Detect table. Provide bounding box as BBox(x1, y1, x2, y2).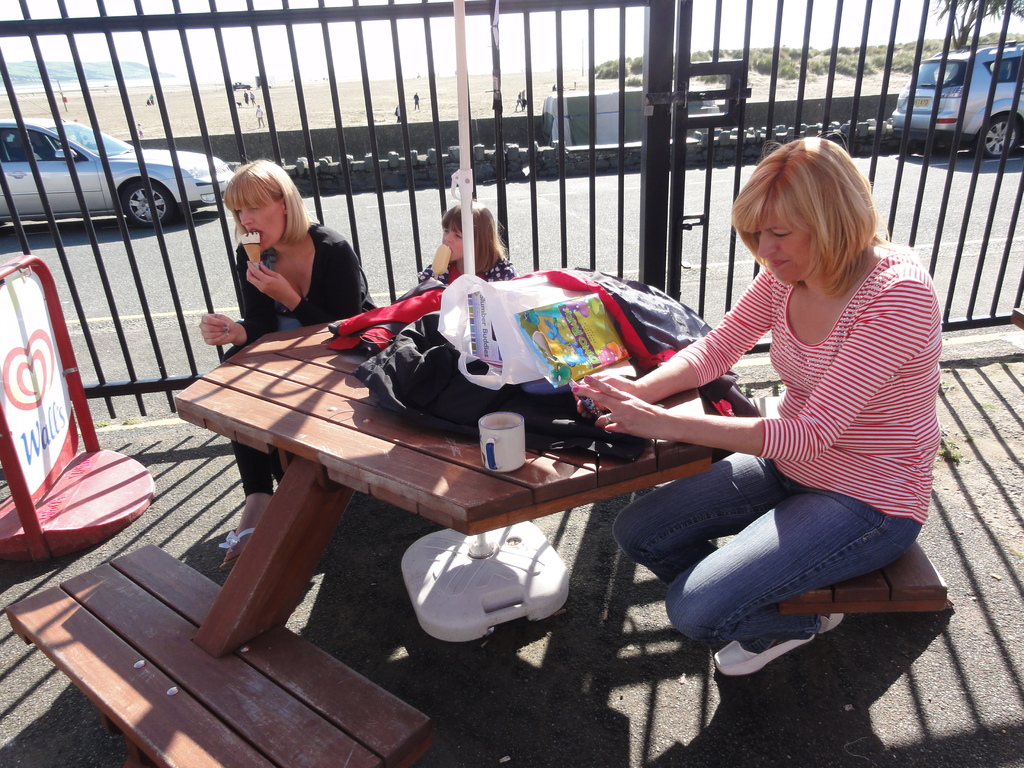
BBox(127, 298, 781, 627).
